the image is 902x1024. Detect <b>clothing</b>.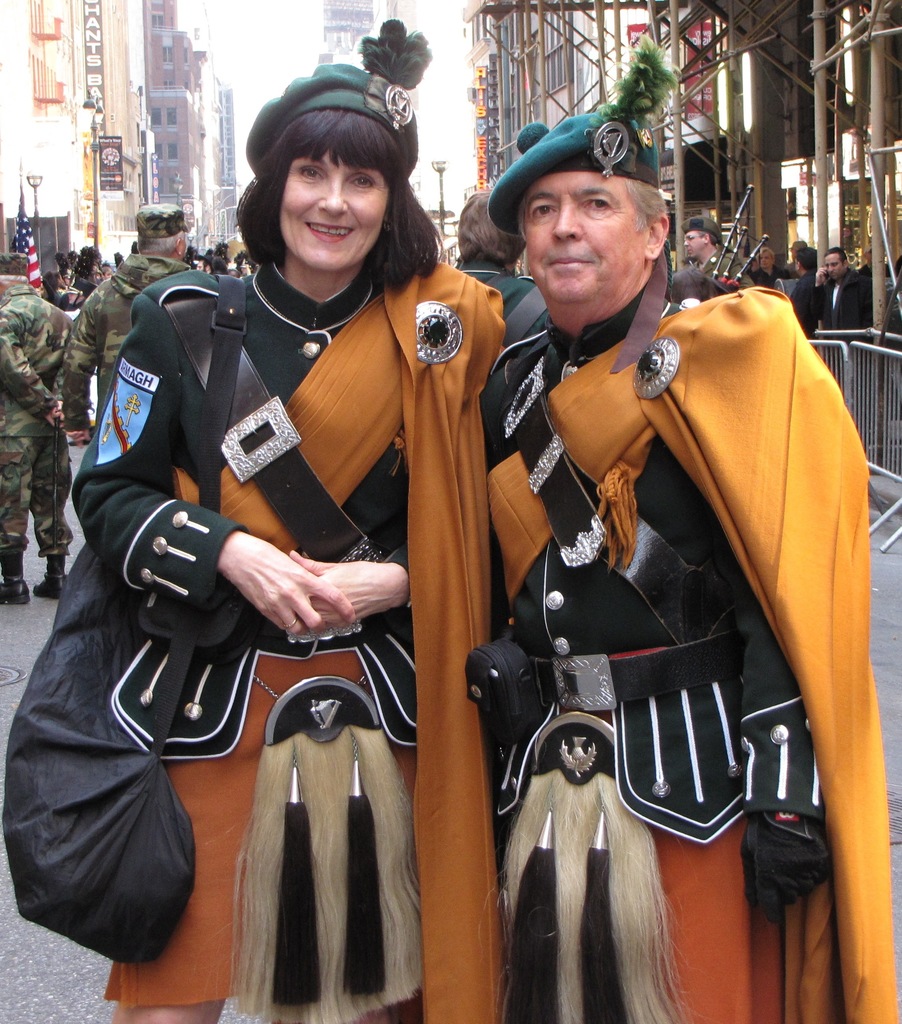
Detection: <bbox>753, 266, 789, 286</bbox>.
